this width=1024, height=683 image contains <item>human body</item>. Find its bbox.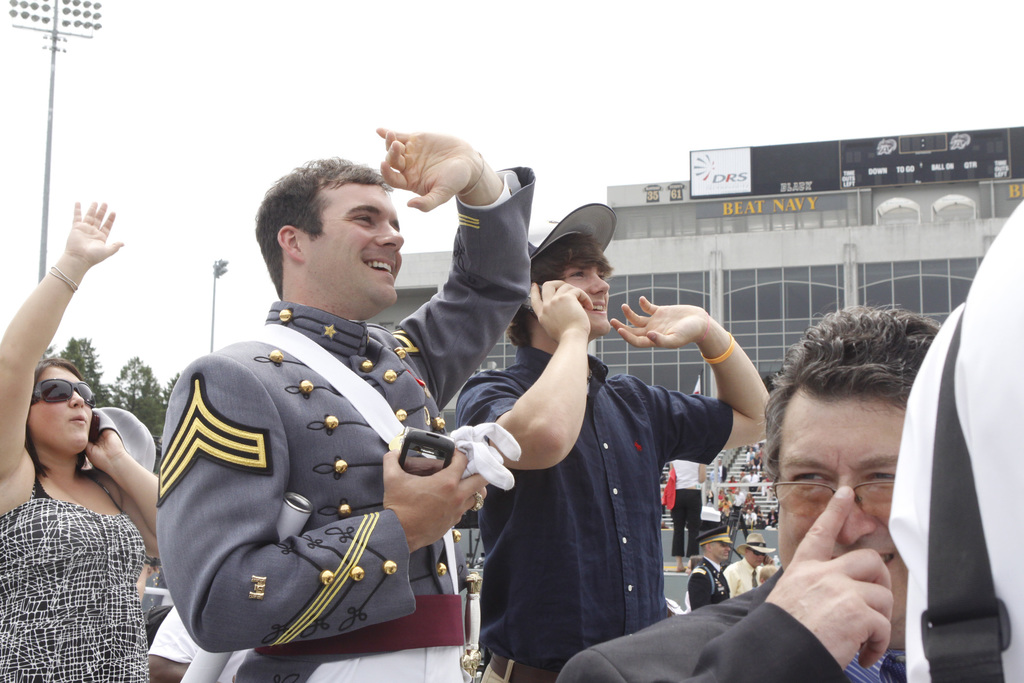
136 119 541 682.
